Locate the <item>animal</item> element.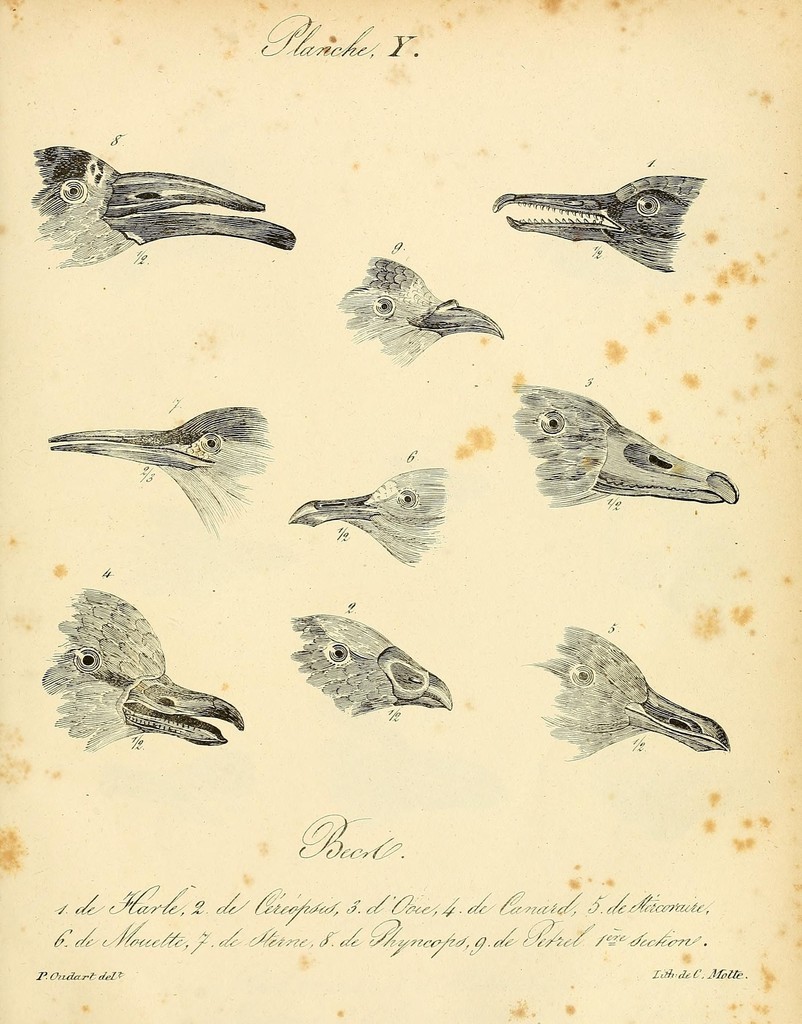
Element bbox: 32, 150, 299, 278.
